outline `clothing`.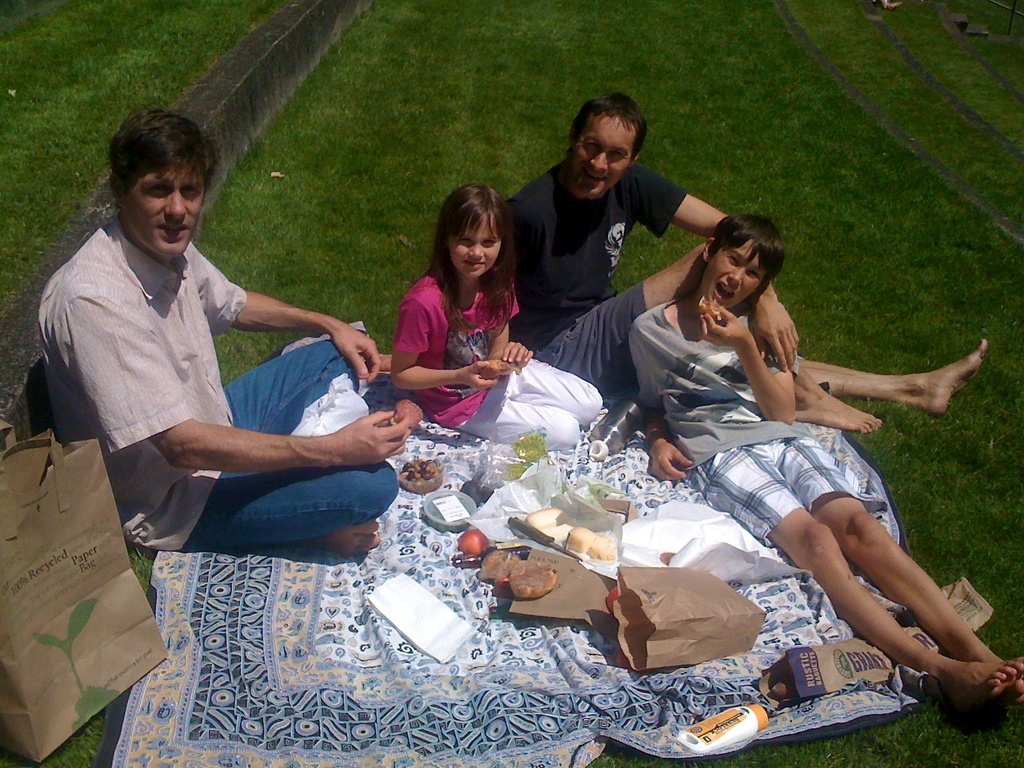
Outline: 509, 156, 682, 392.
